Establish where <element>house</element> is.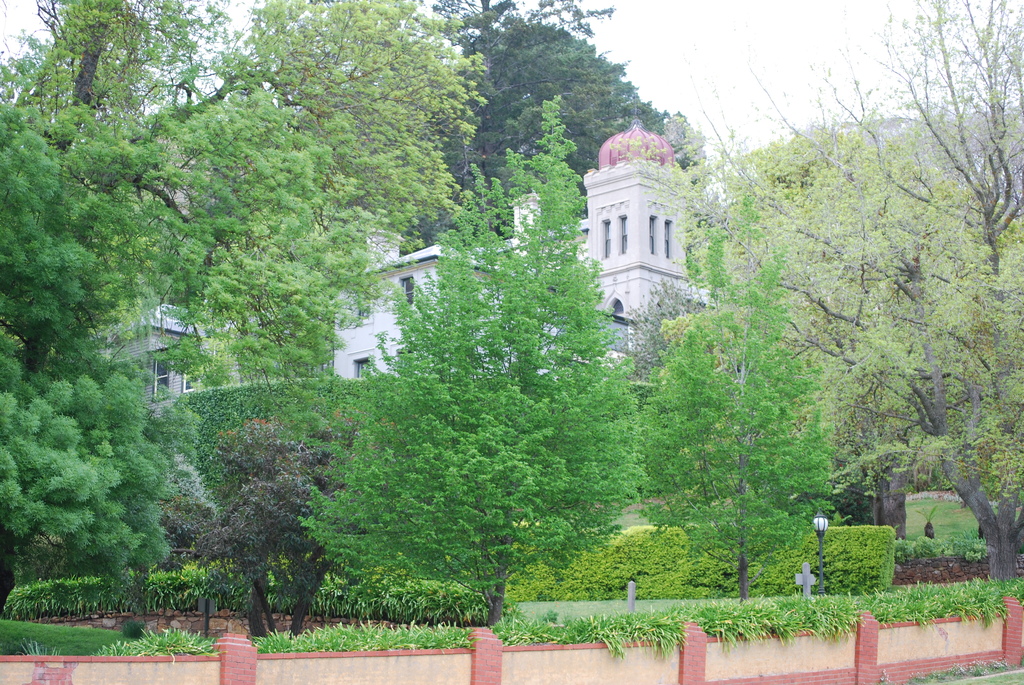
Established at {"left": 318, "top": 104, "right": 736, "bottom": 413}.
